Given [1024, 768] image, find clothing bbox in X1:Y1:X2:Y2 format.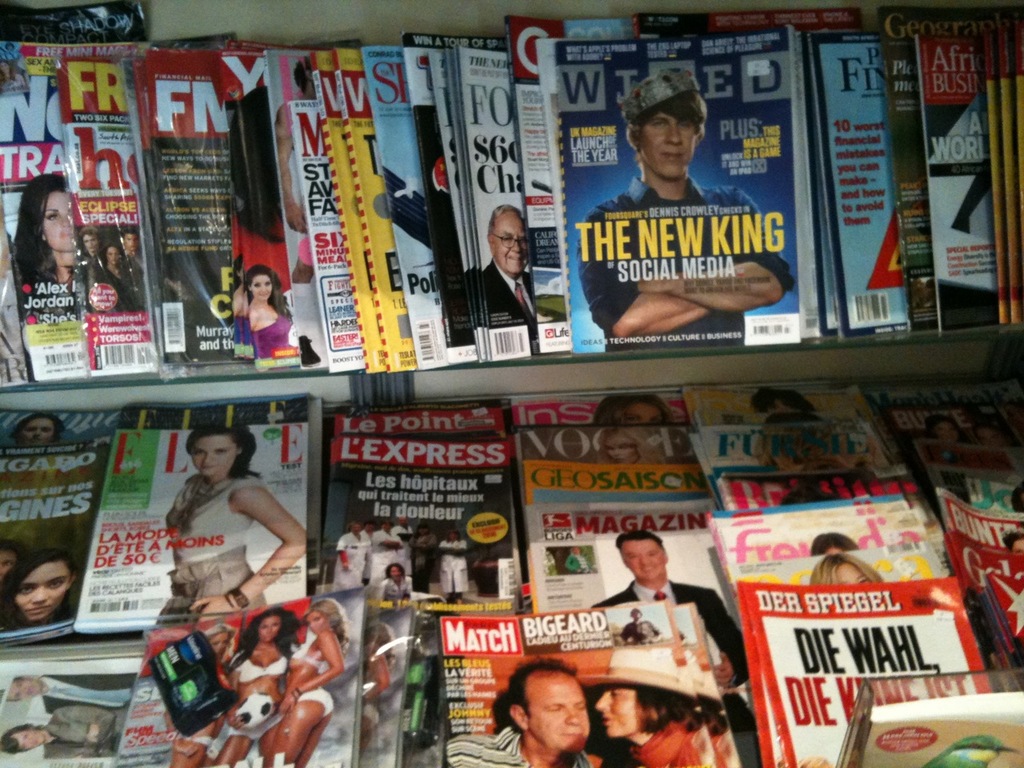
361:525:375:583.
